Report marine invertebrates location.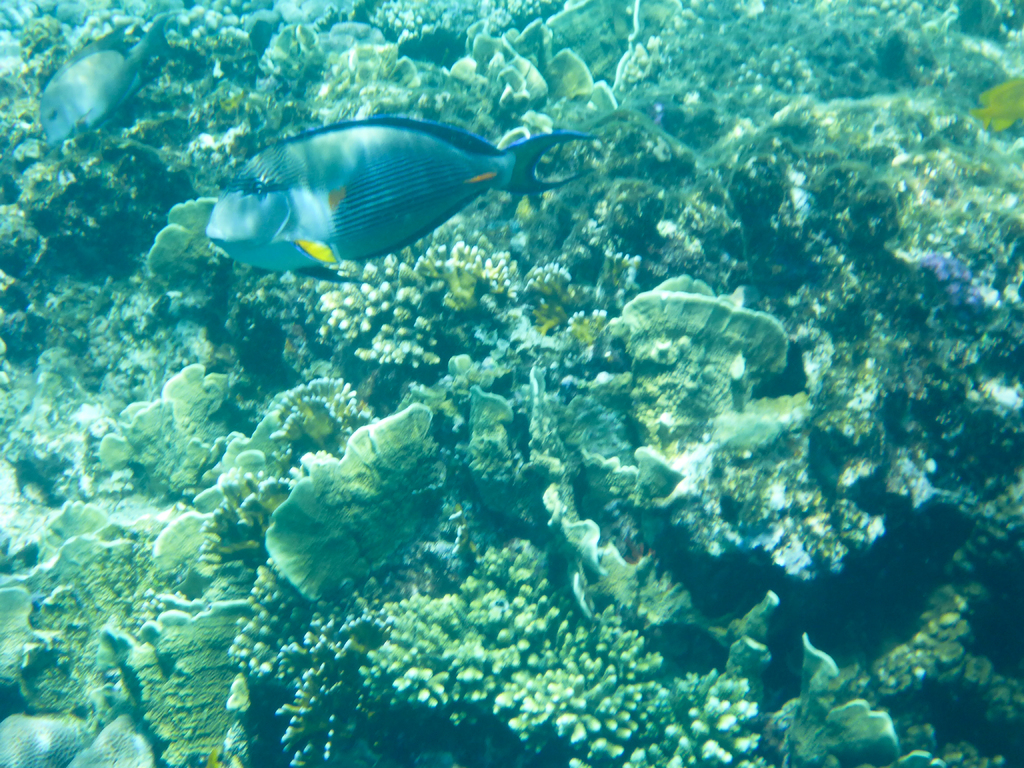
Report: [206,5,500,168].
